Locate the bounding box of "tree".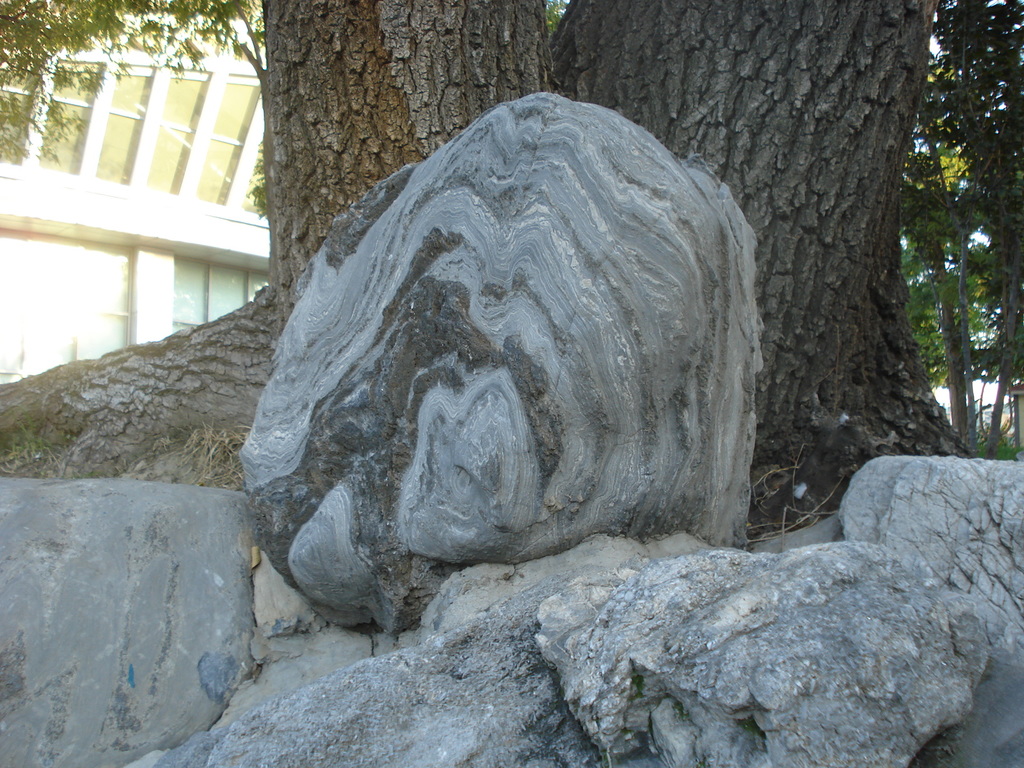
Bounding box: 0 4 980 537.
